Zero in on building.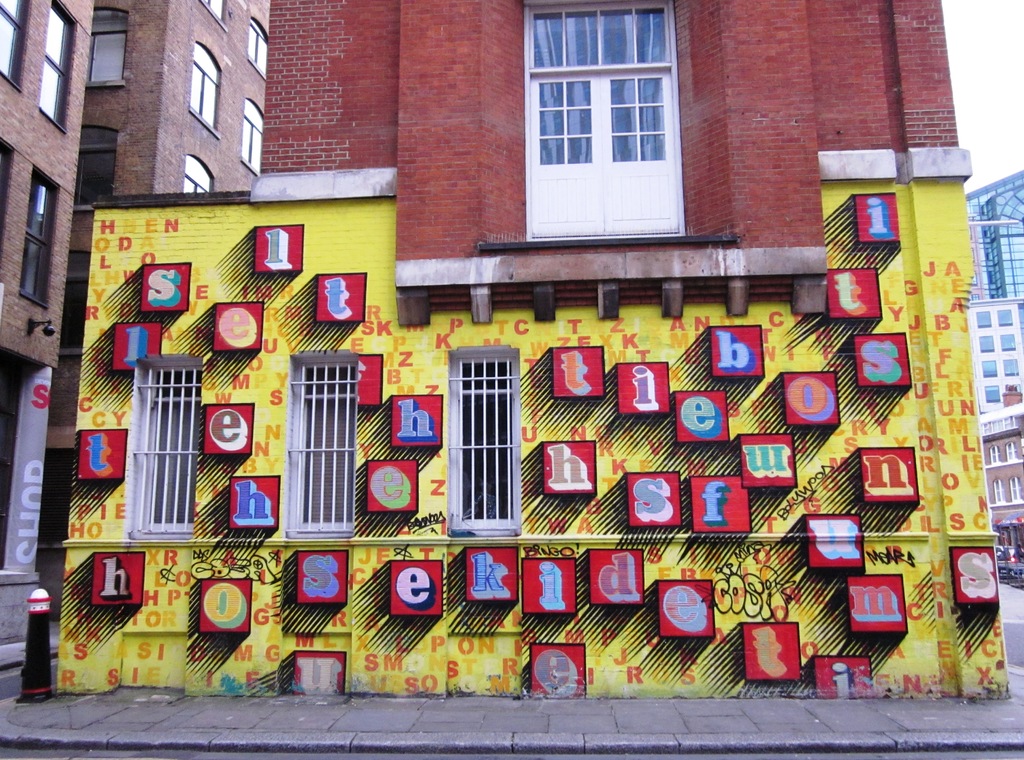
Zeroed in: pyautogui.locateOnScreen(0, 0, 98, 693).
